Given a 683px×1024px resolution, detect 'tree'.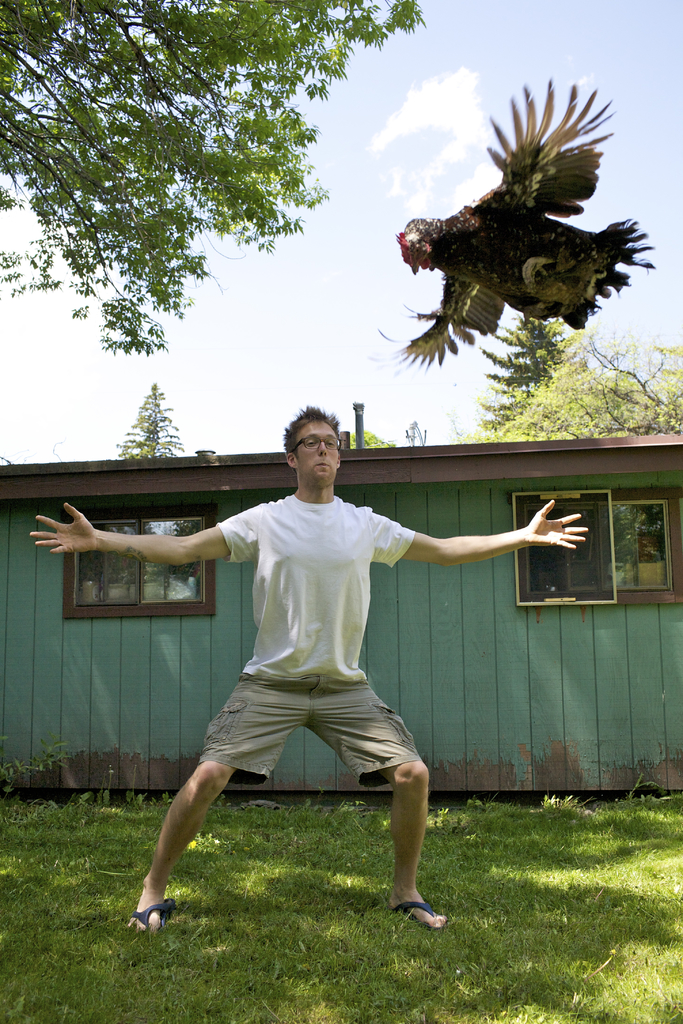
l=474, t=312, r=575, b=442.
